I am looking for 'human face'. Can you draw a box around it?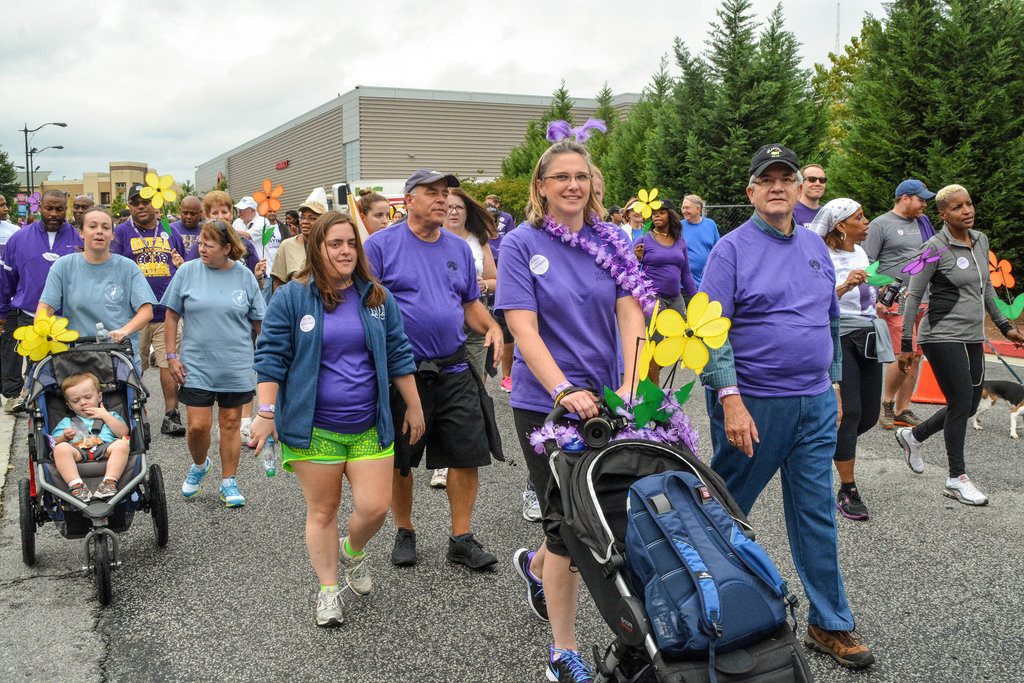
Sure, the bounding box is [943, 190, 975, 229].
